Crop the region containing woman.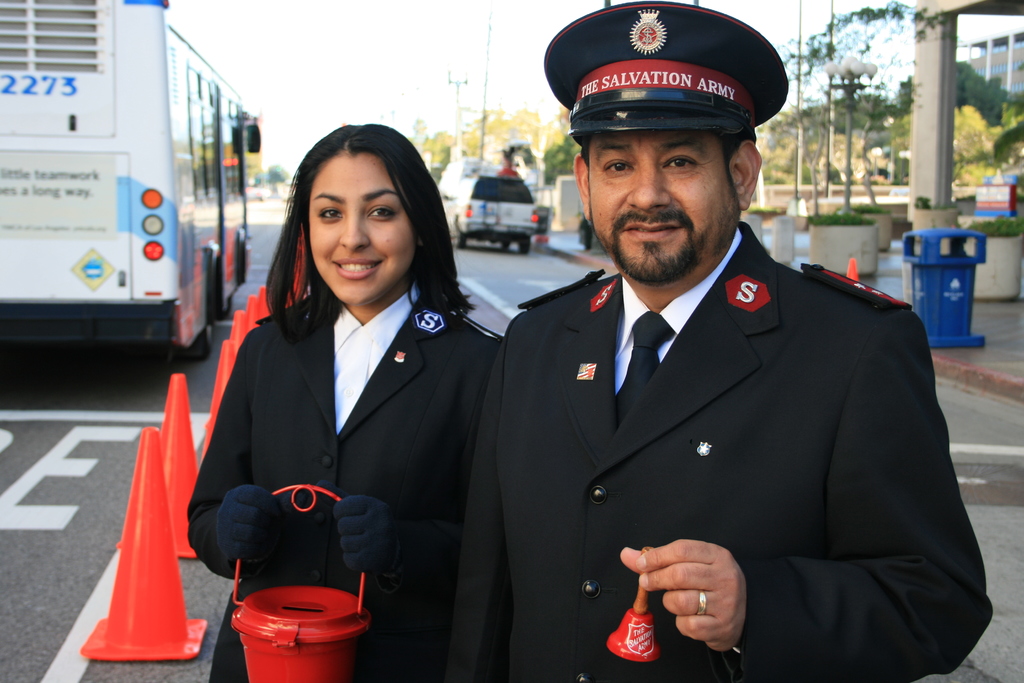
Crop region: bbox(193, 127, 484, 655).
